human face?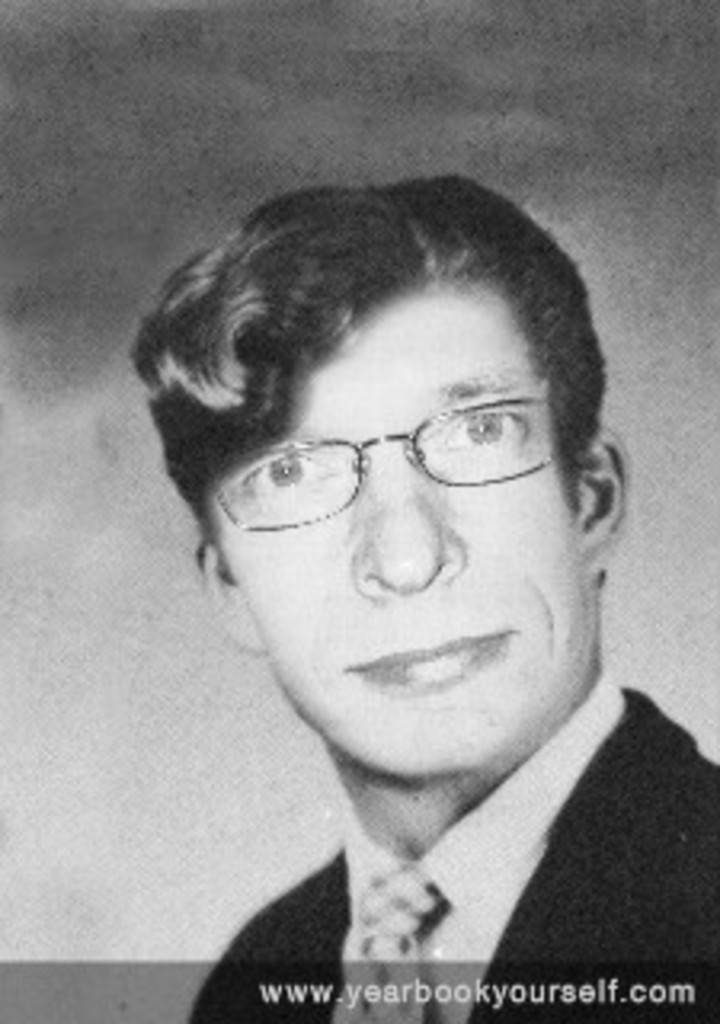
pyautogui.locateOnScreen(189, 285, 614, 787)
